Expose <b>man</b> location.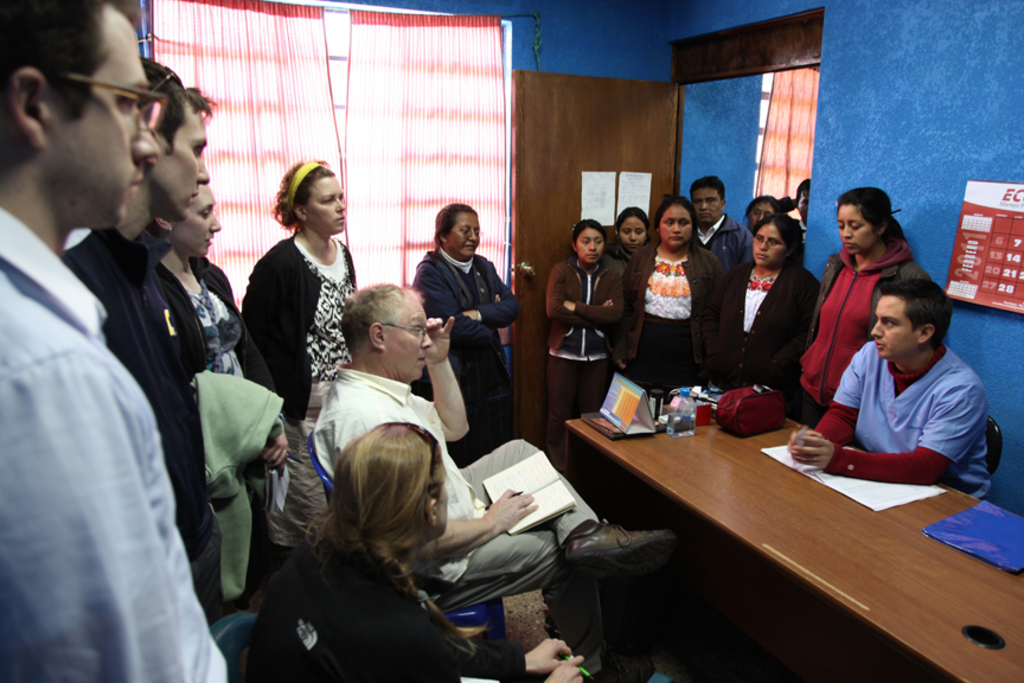
Exposed at BBox(316, 277, 678, 682).
